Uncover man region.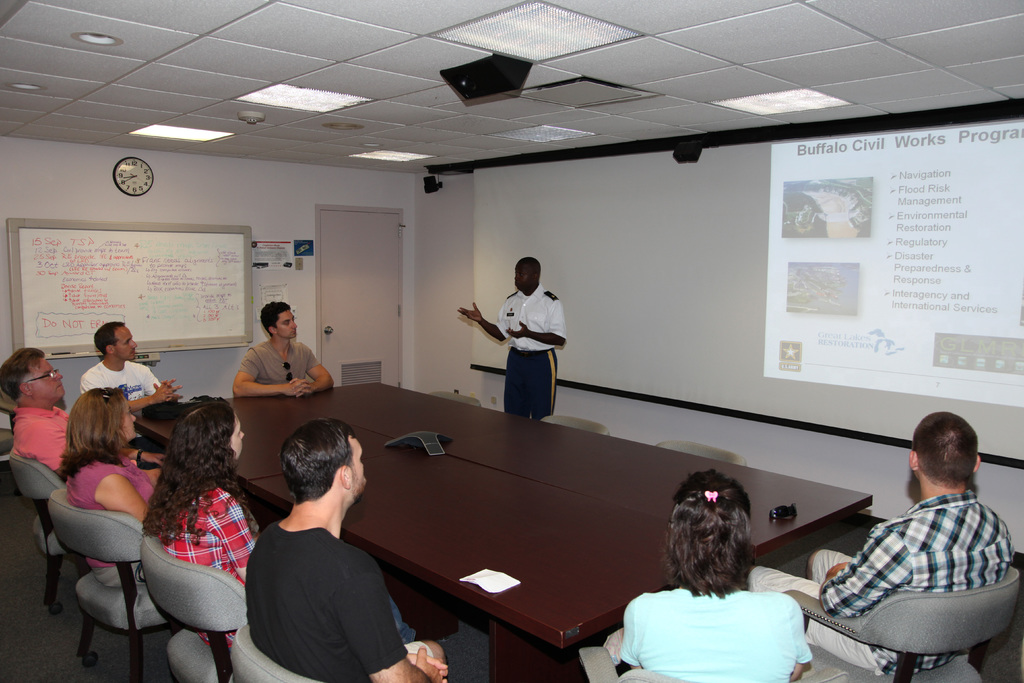
Uncovered: box=[237, 416, 456, 682].
